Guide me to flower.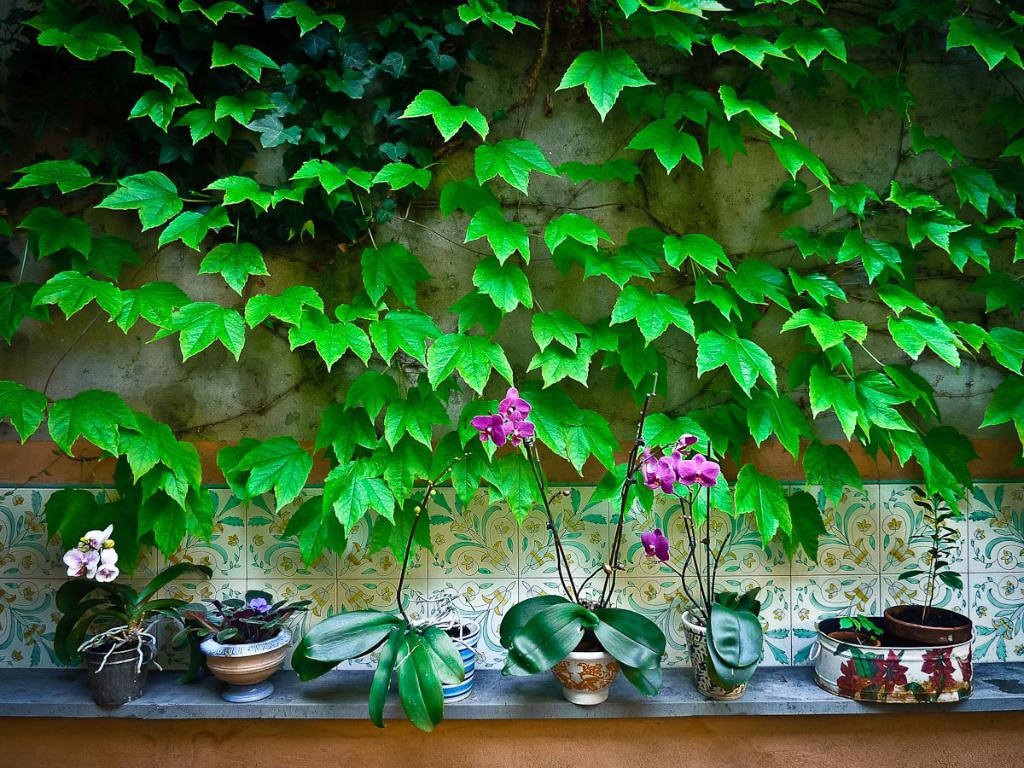
Guidance: locate(24, 510, 44, 535).
